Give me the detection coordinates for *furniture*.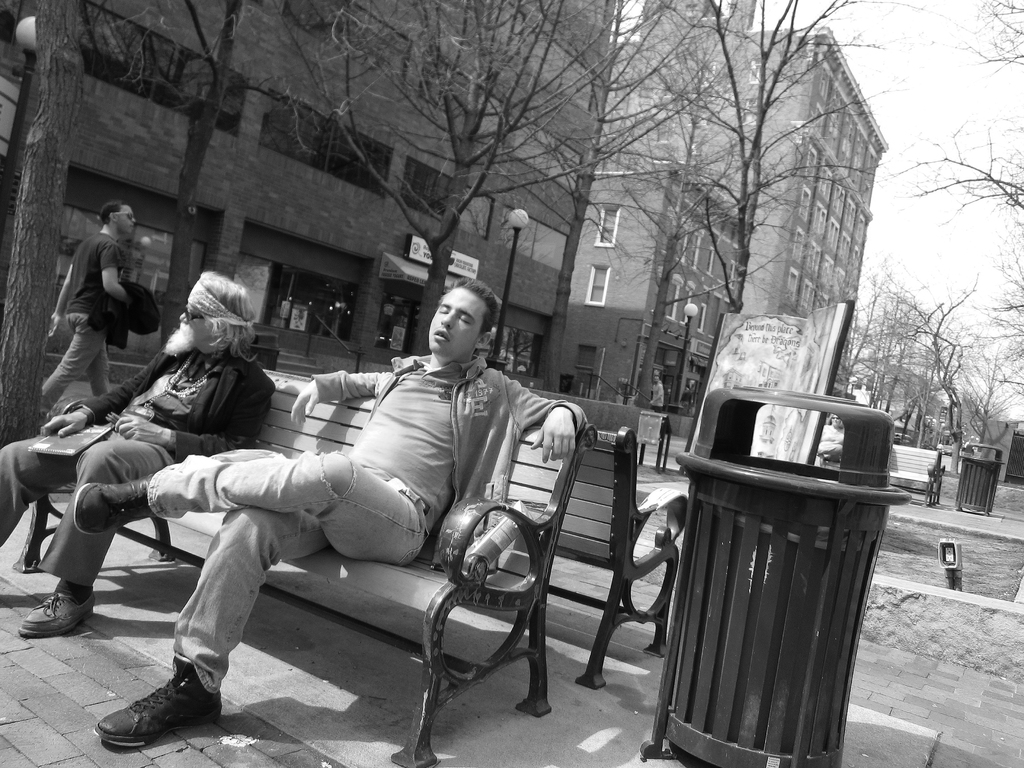
{"left": 257, "top": 367, "right": 689, "bottom": 689}.
